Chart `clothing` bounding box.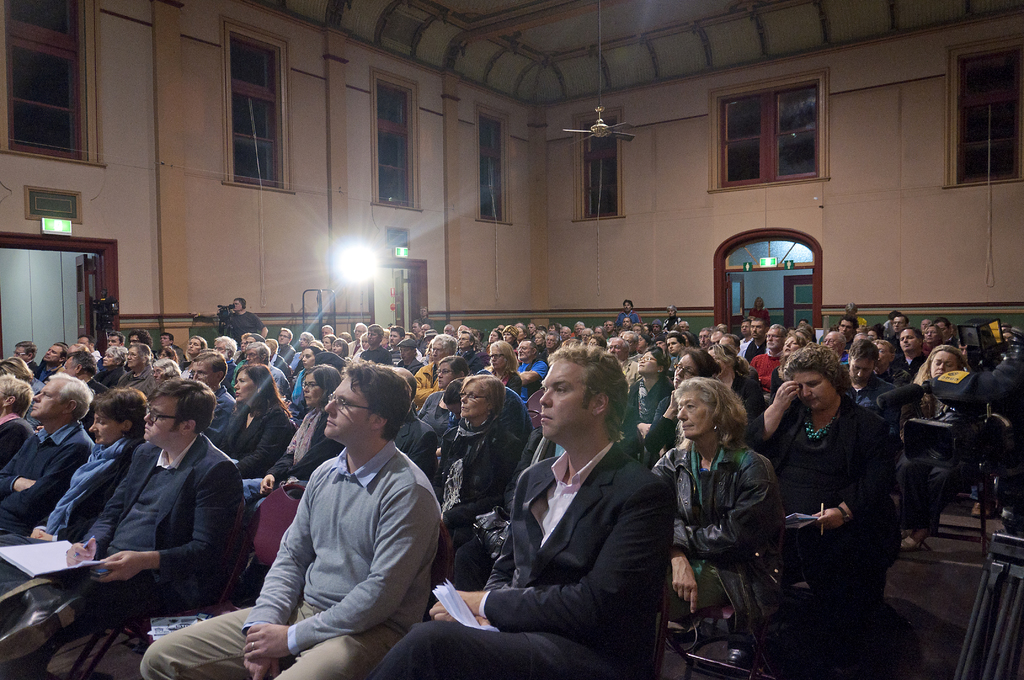
Charted: region(0, 440, 150, 551).
